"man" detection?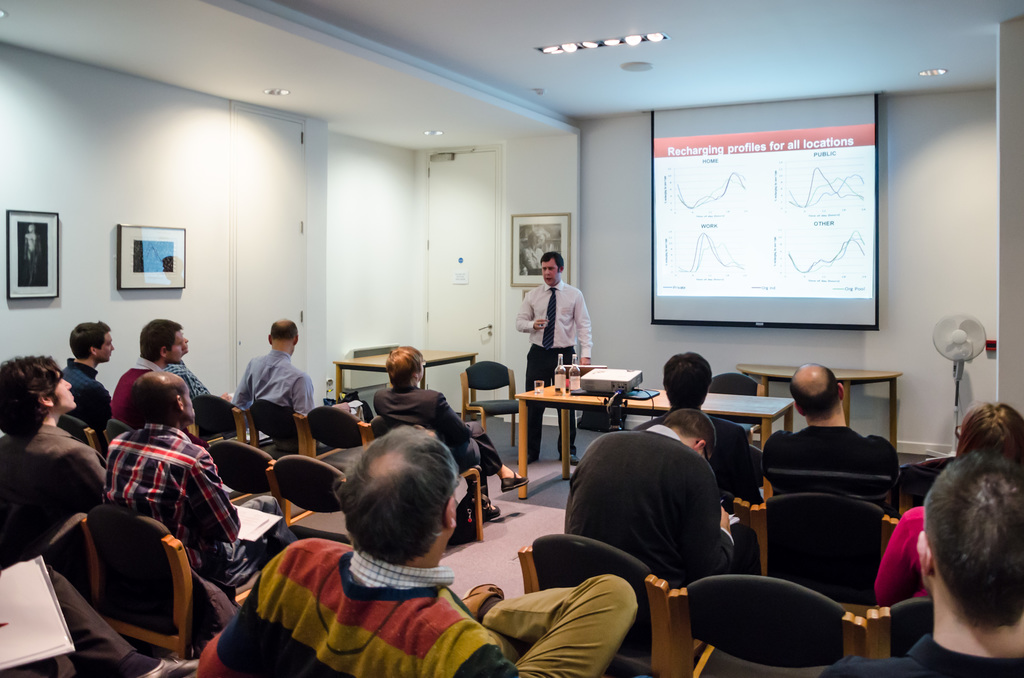
BBox(561, 404, 758, 593)
